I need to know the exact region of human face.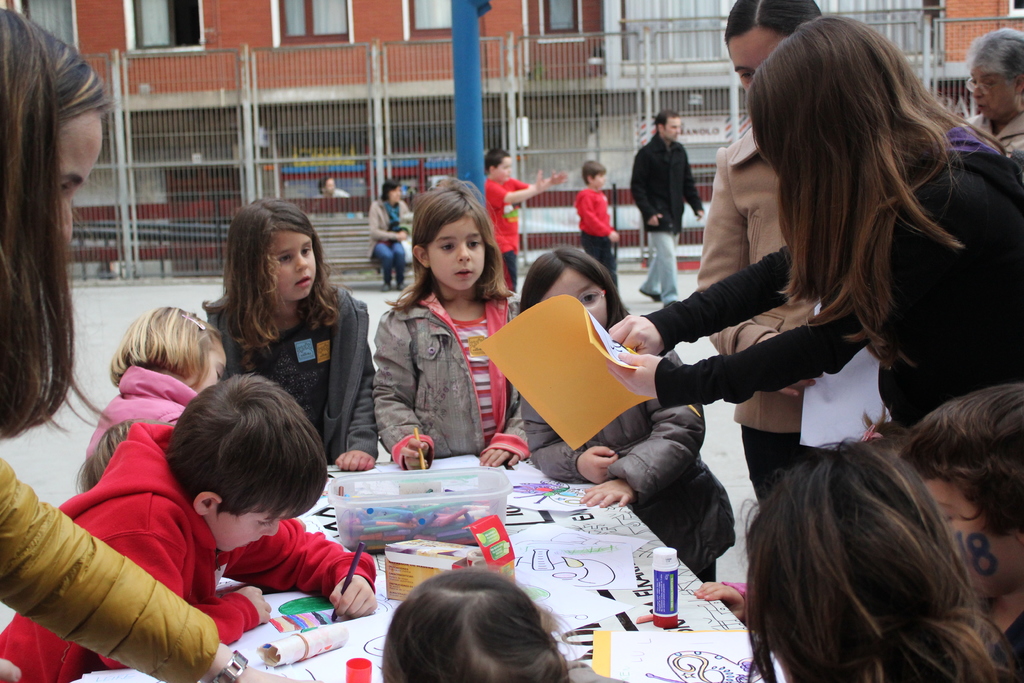
Region: 211 507 294 555.
